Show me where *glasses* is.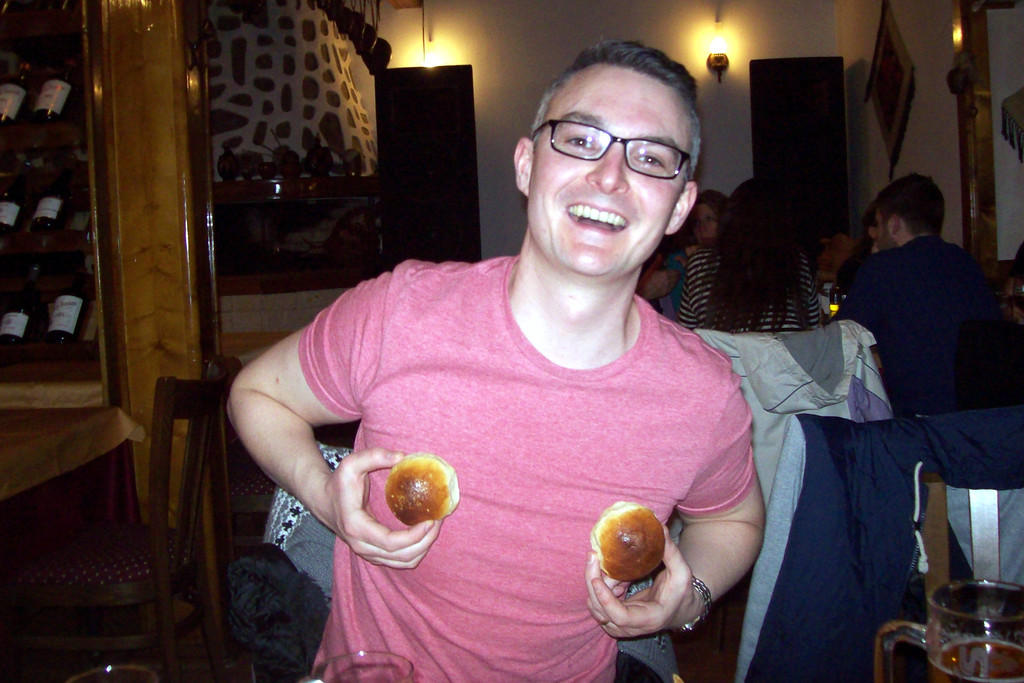
*glasses* is at pyautogui.locateOnScreen(526, 113, 695, 190).
